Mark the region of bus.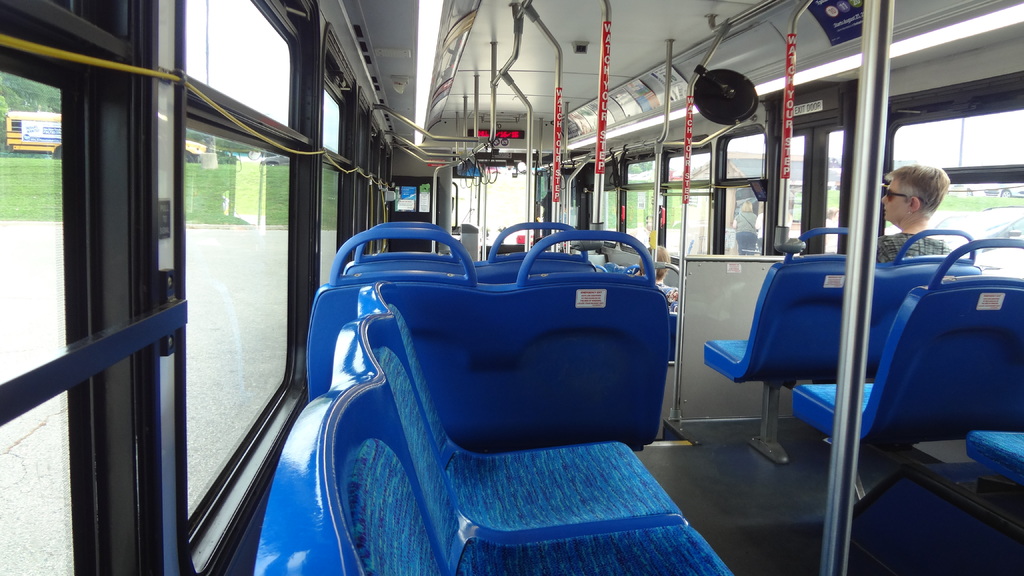
Region: l=0, t=2, r=1023, b=575.
